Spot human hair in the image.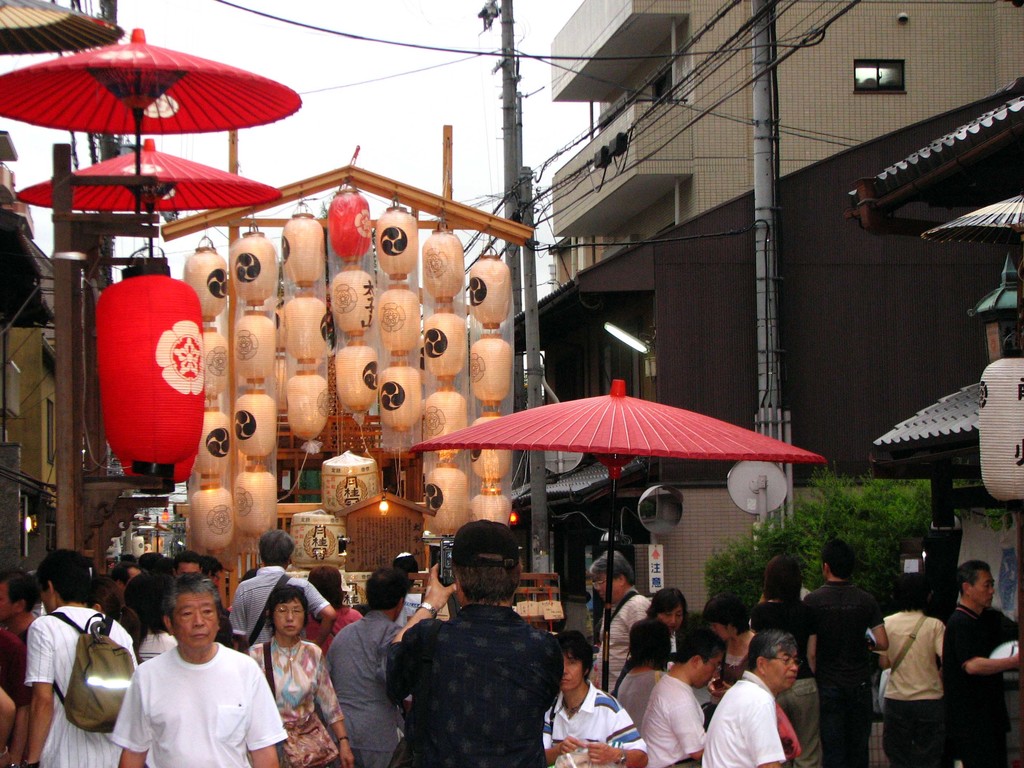
human hair found at region(258, 529, 295, 567).
